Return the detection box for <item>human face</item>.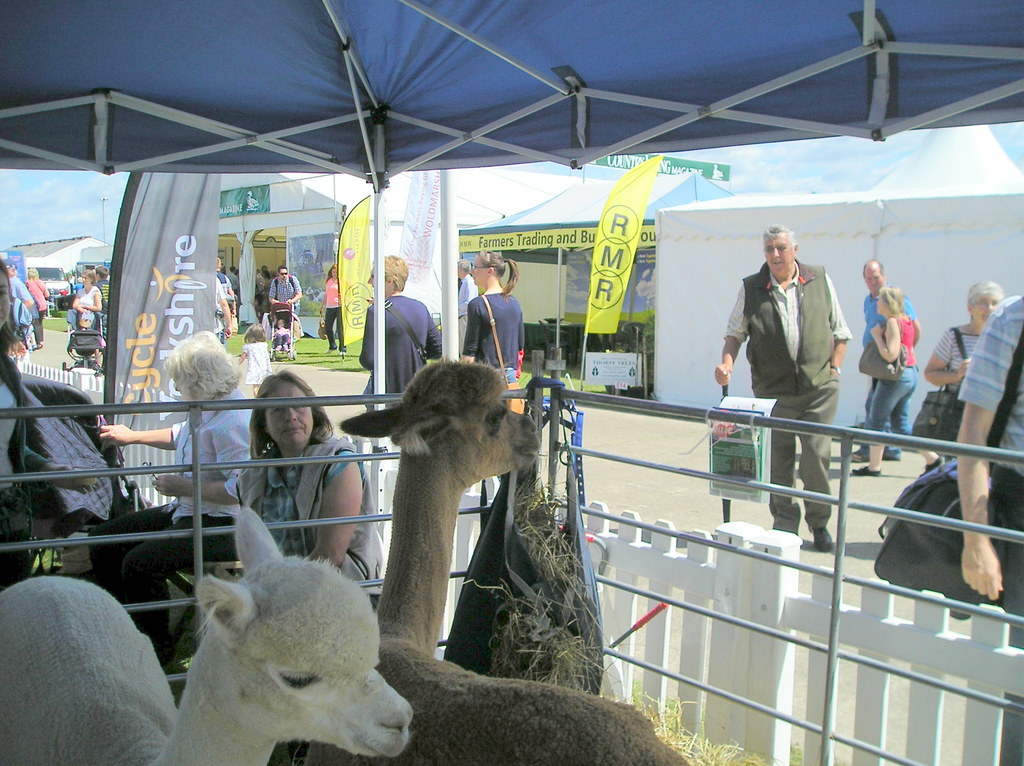
875/291/887/315.
